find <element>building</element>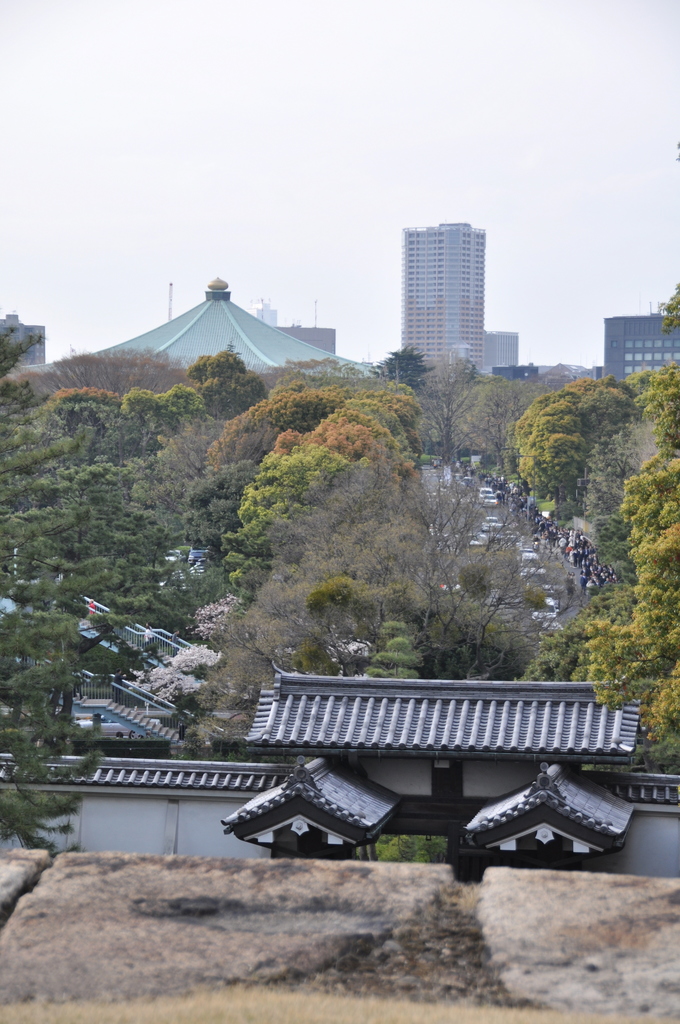
x1=0, y1=666, x2=679, y2=874
